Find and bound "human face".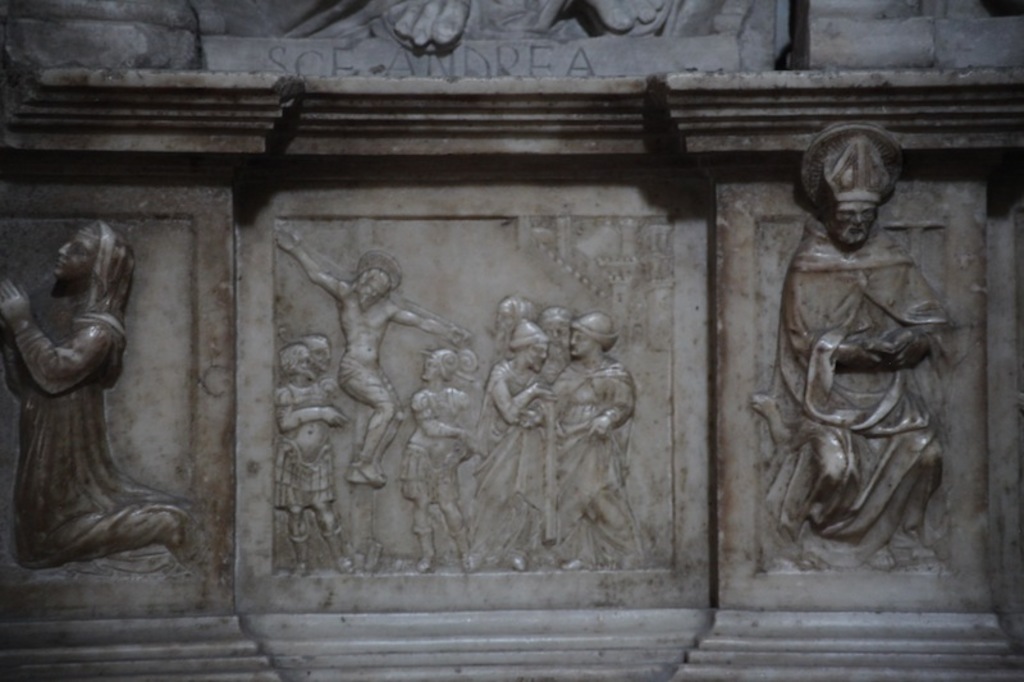
Bound: 527 343 547 367.
